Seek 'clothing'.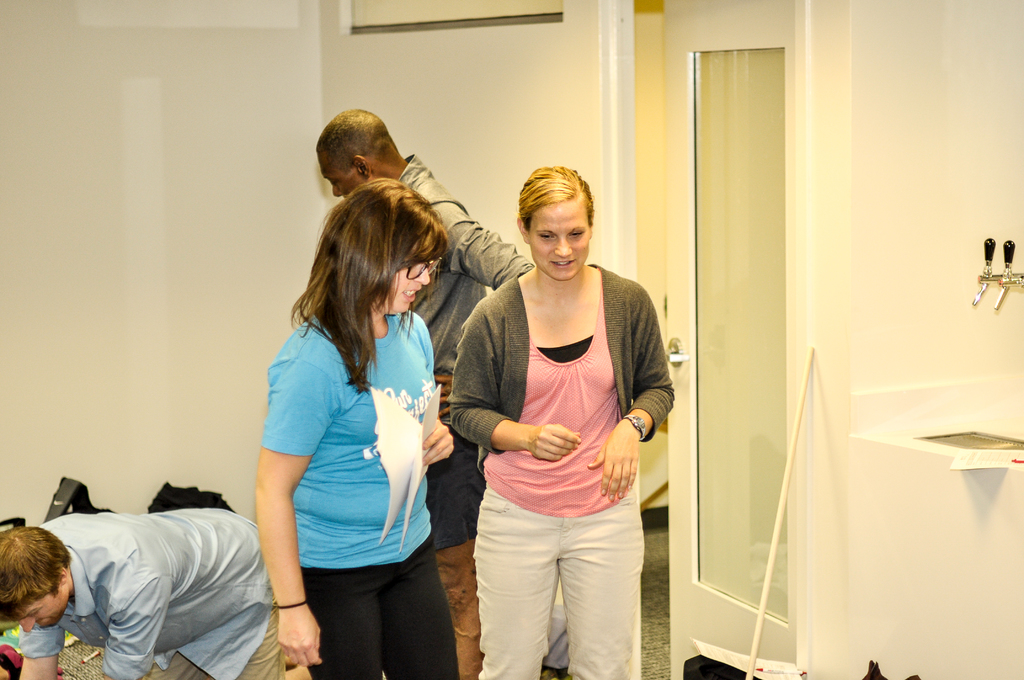
x1=453, y1=259, x2=675, y2=634.
